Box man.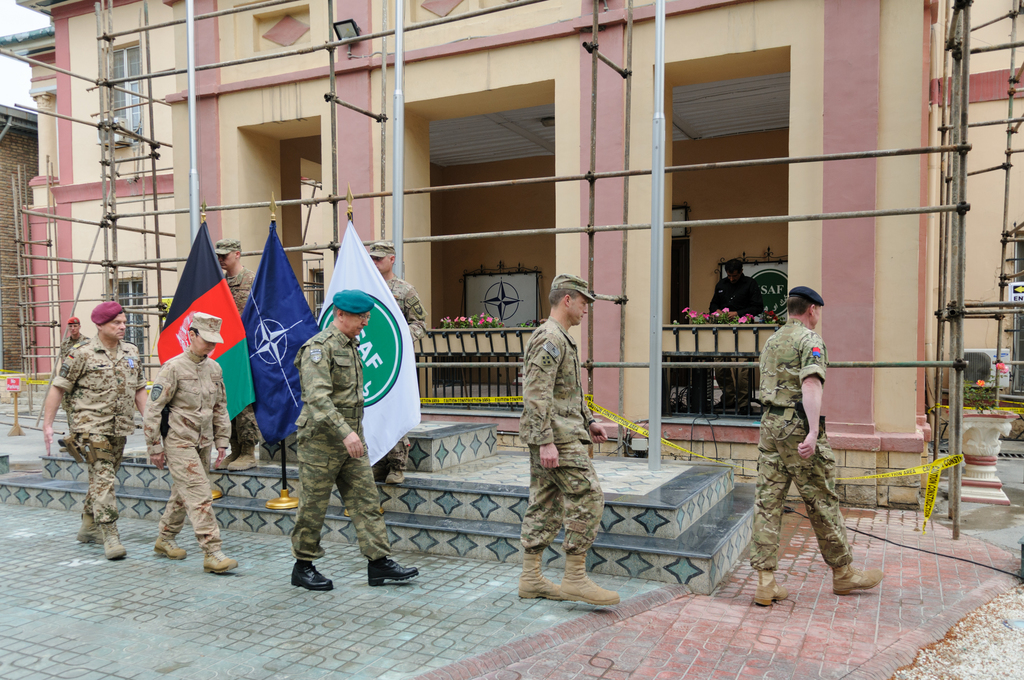
(707, 255, 764, 412).
